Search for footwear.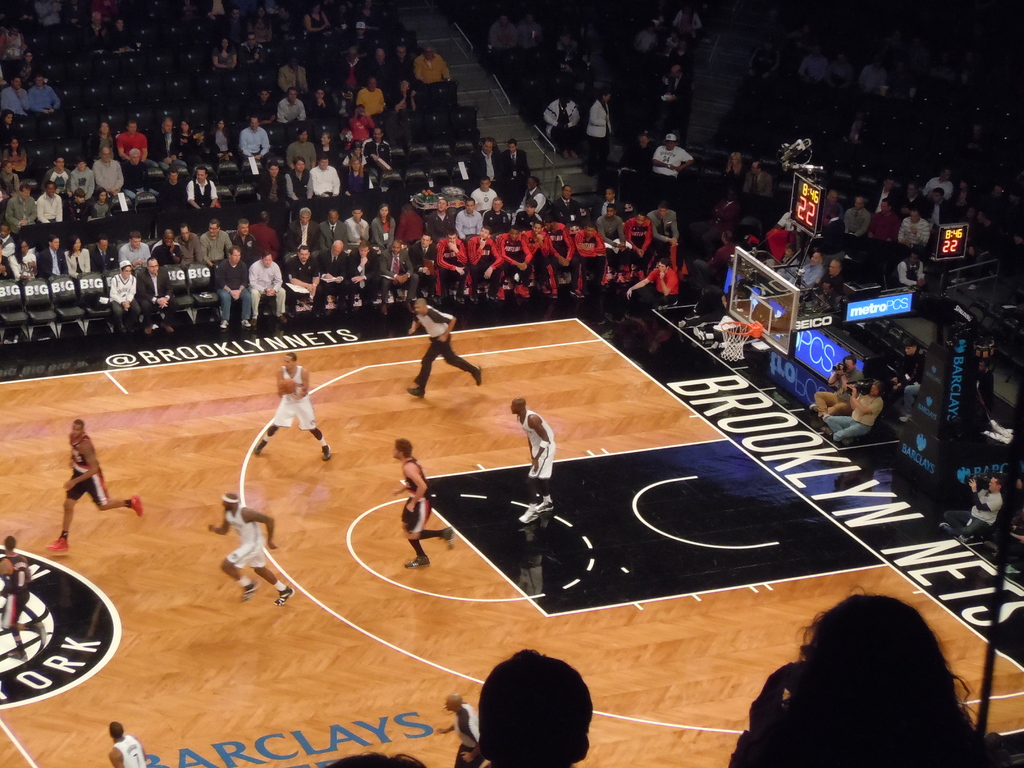
Found at bbox(406, 550, 430, 569).
